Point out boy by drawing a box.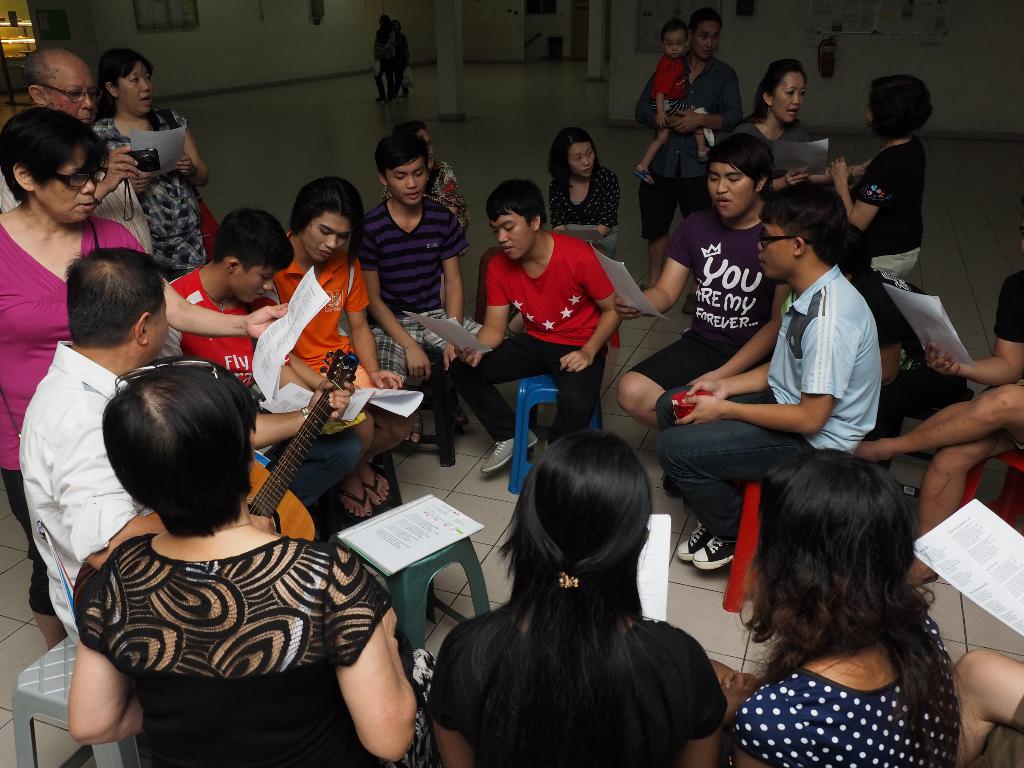
650, 180, 886, 579.
